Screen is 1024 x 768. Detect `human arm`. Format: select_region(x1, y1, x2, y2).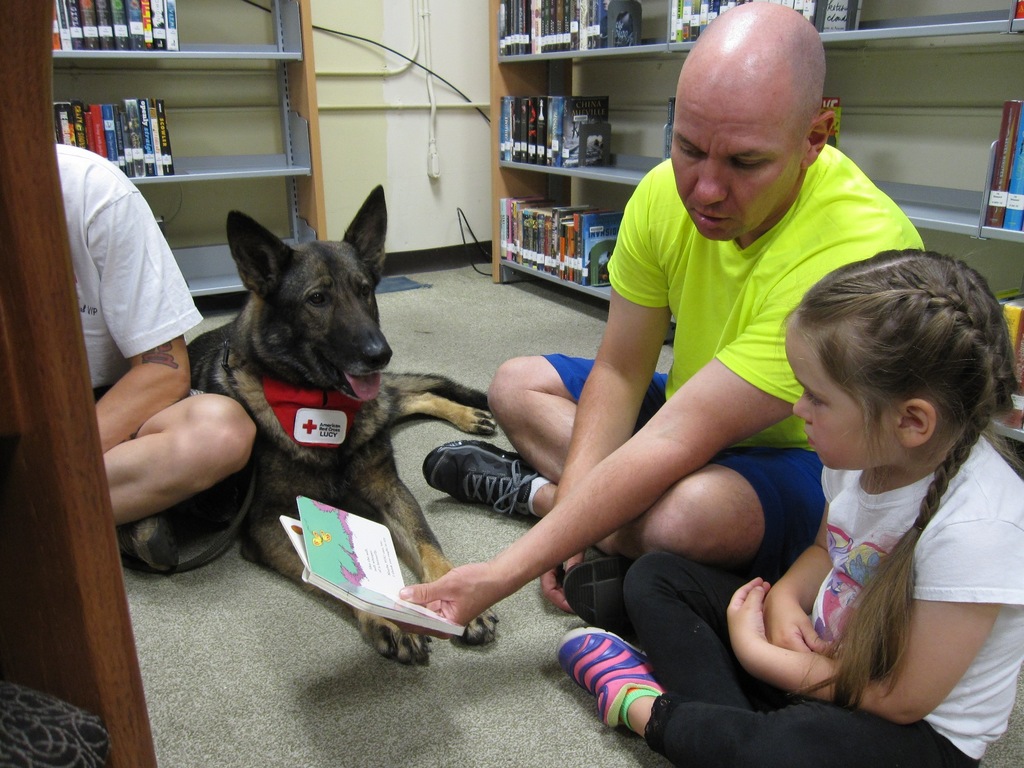
select_region(543, 161, 673, 616).
